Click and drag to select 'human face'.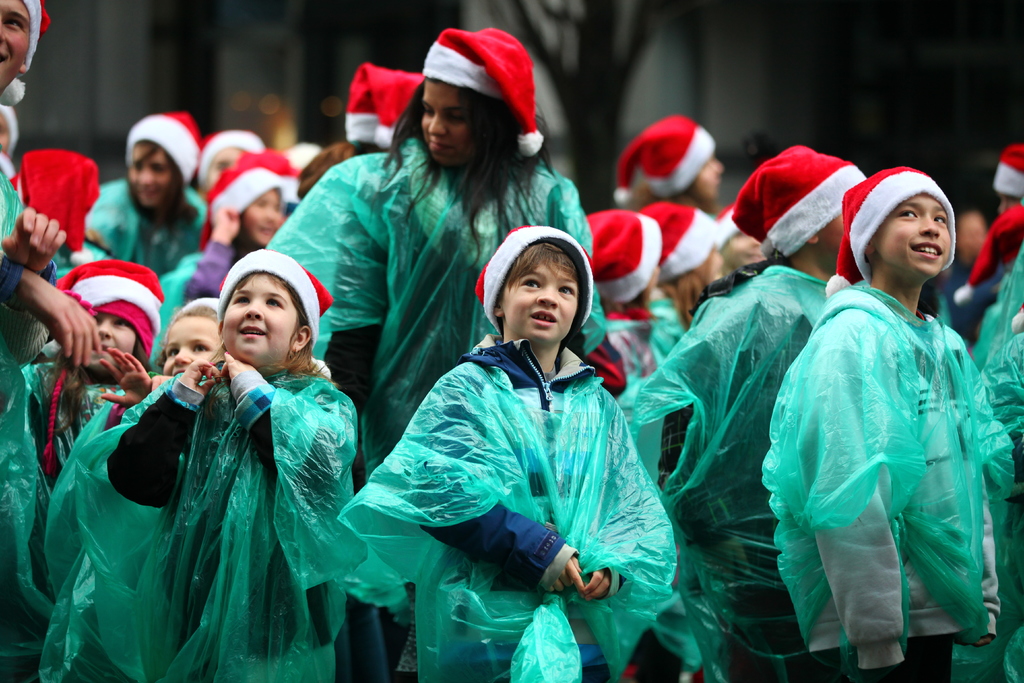
Selection: 421:74:470:162.
